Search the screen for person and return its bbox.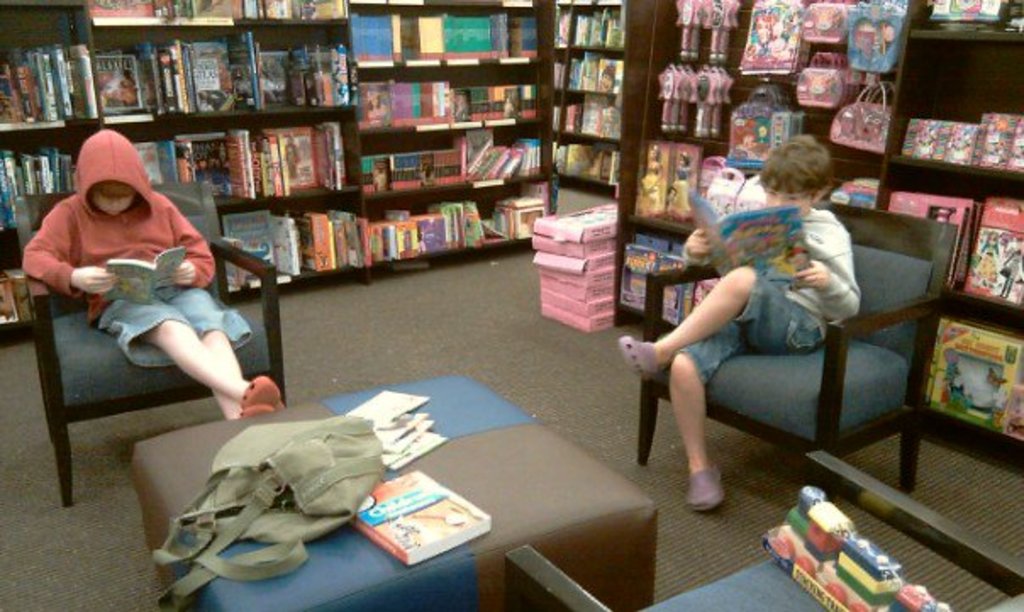
Found: locate(622, 134, 861, 509).
